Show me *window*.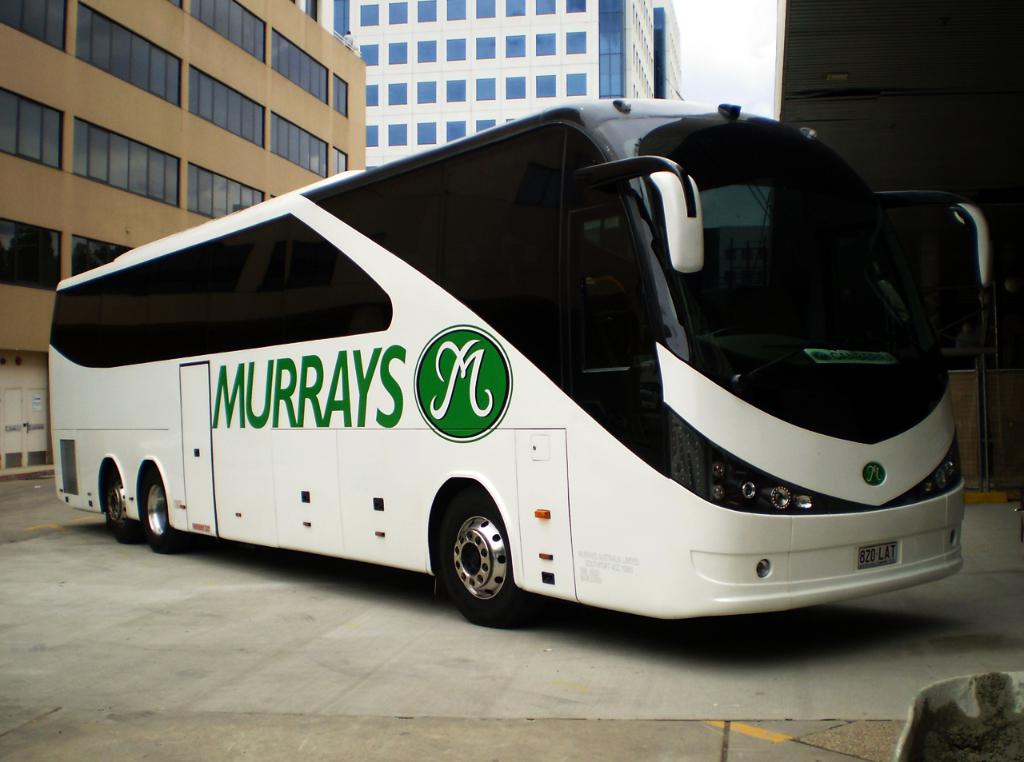
*window* is here: 450:79:467:99.
